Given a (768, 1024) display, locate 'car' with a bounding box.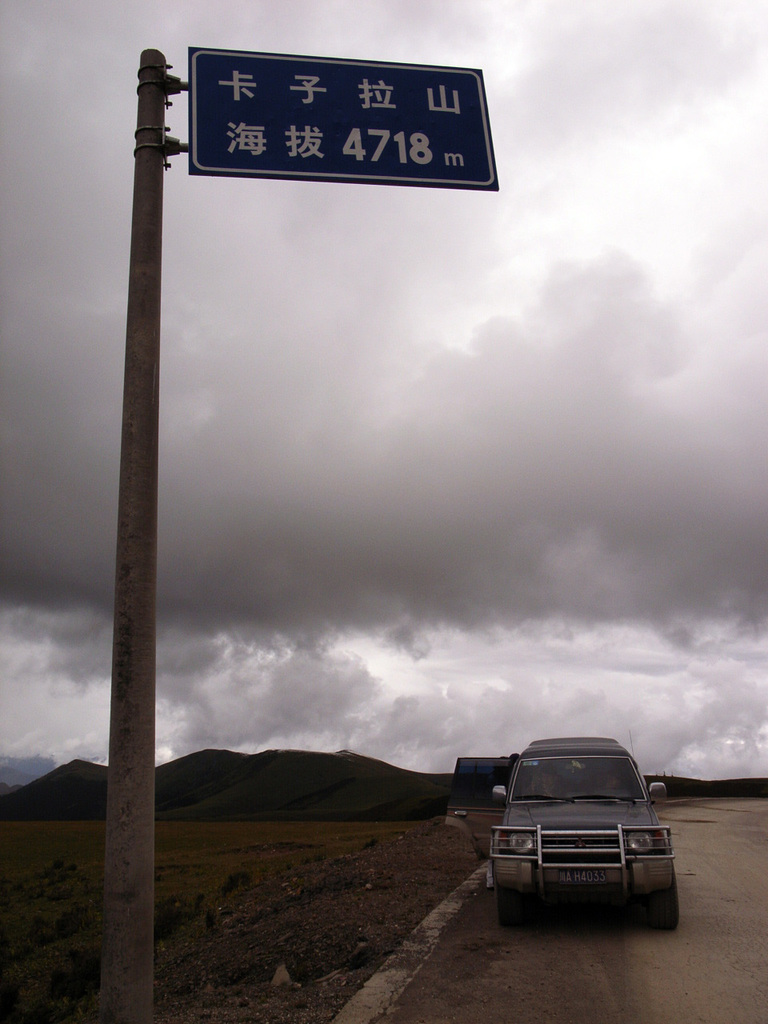
Located: (left=481, top=741, right=678, bottom=928).
